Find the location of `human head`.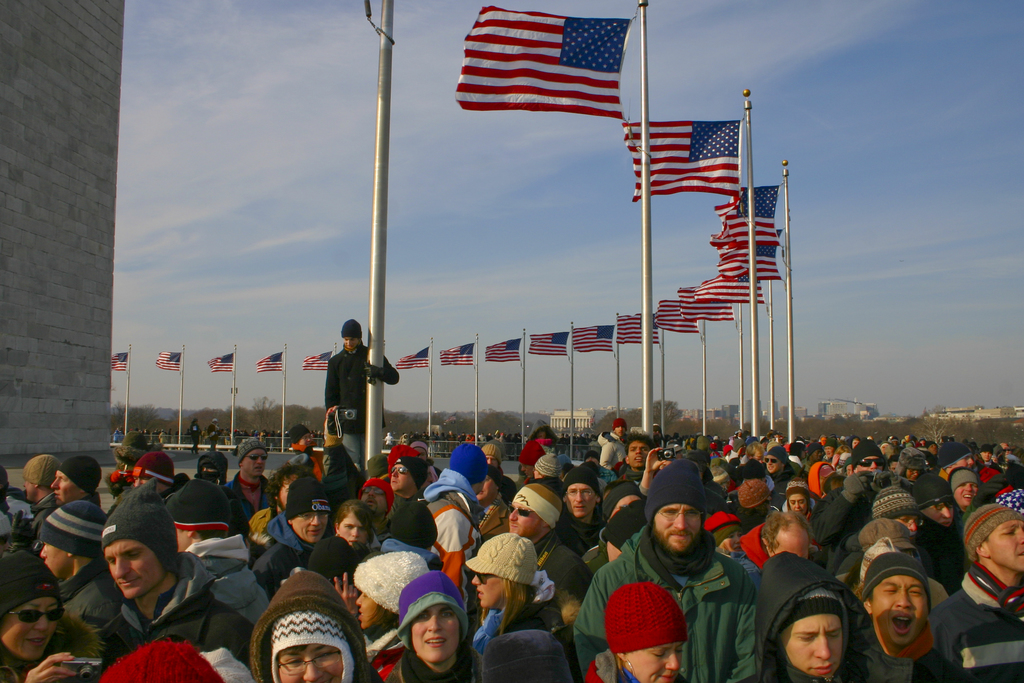
Location: (290, 475, 333, 545).
